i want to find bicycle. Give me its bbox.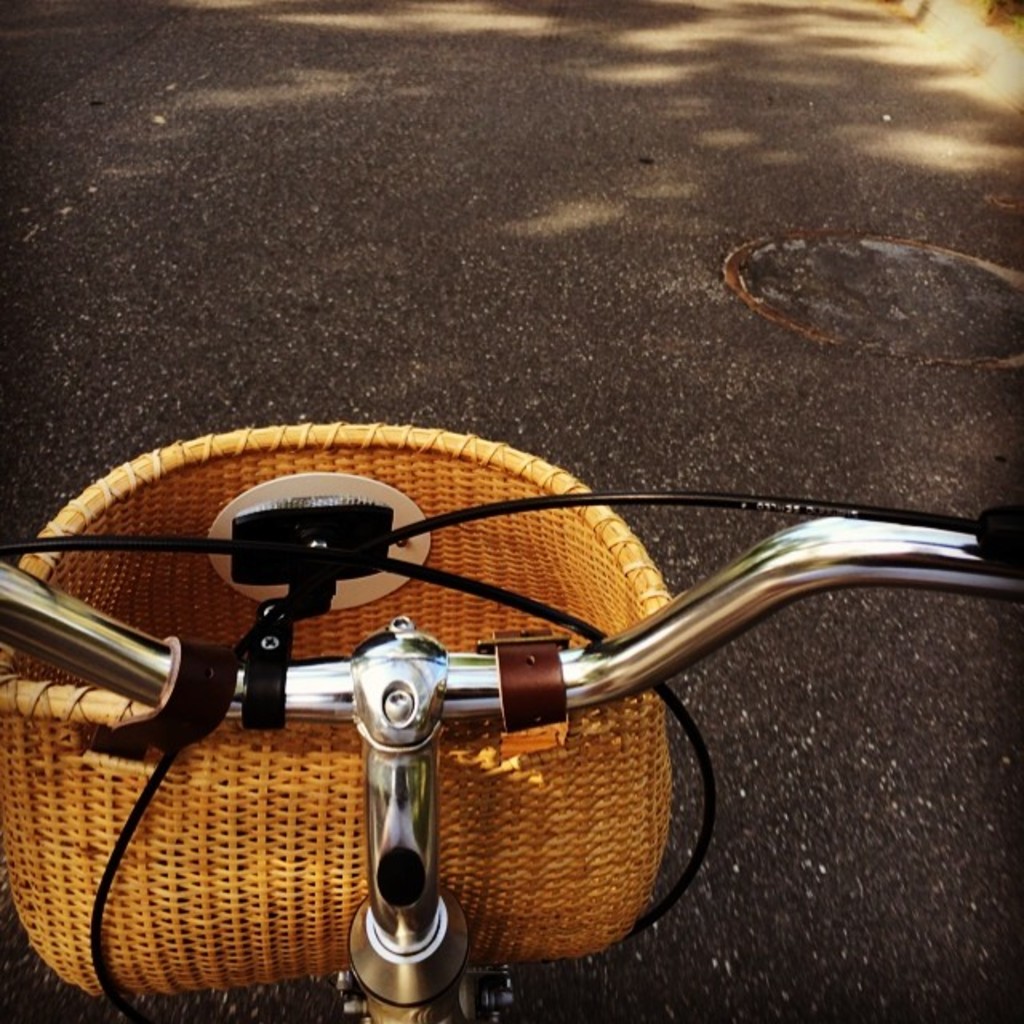
{"x1": 0, "y1": 421, "x2": 1022, "y2": 1022}.
